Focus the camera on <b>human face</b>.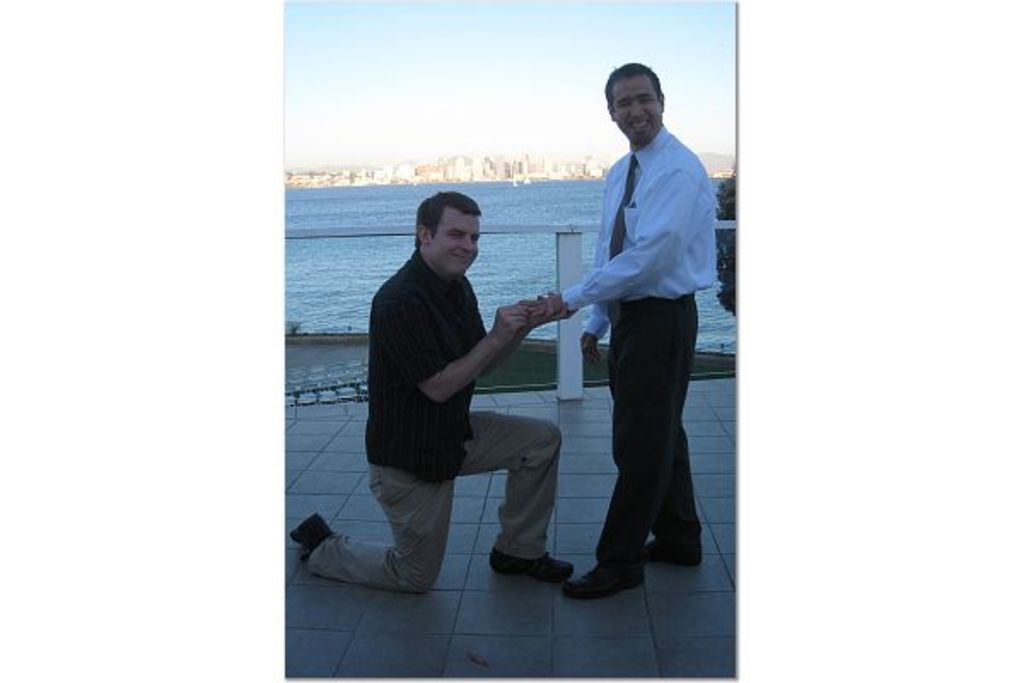
Focus region: [x1=613, y1=72, x2=660, y2=143].
